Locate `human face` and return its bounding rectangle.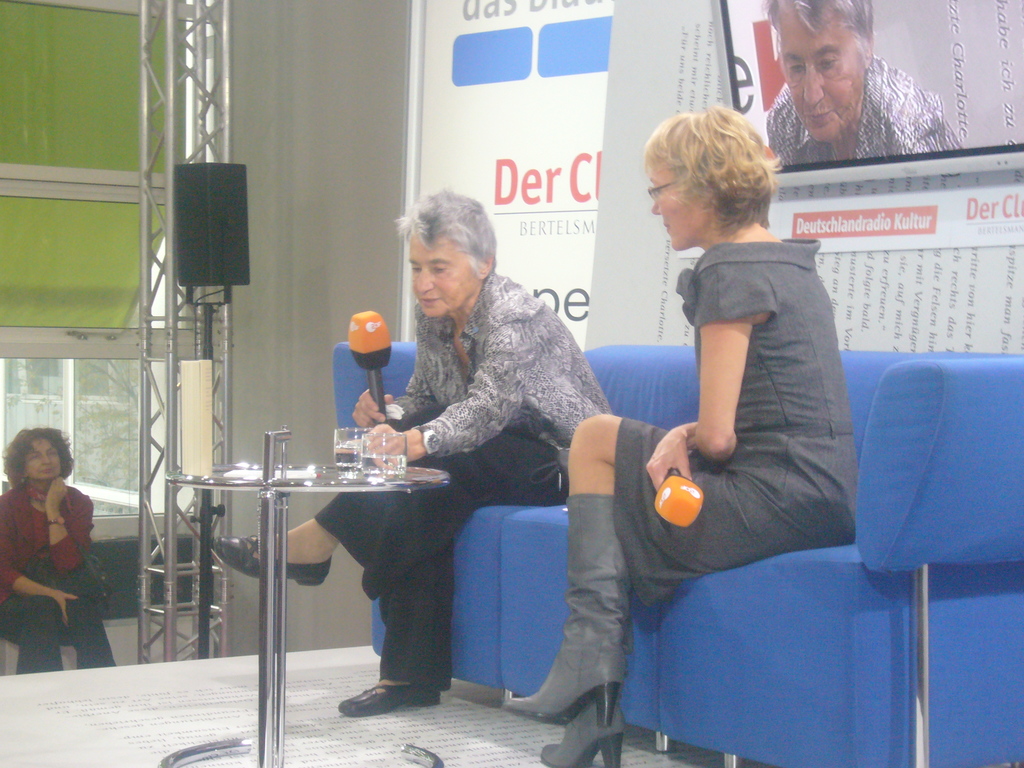
bbox=[771, 3, 867, 145].
